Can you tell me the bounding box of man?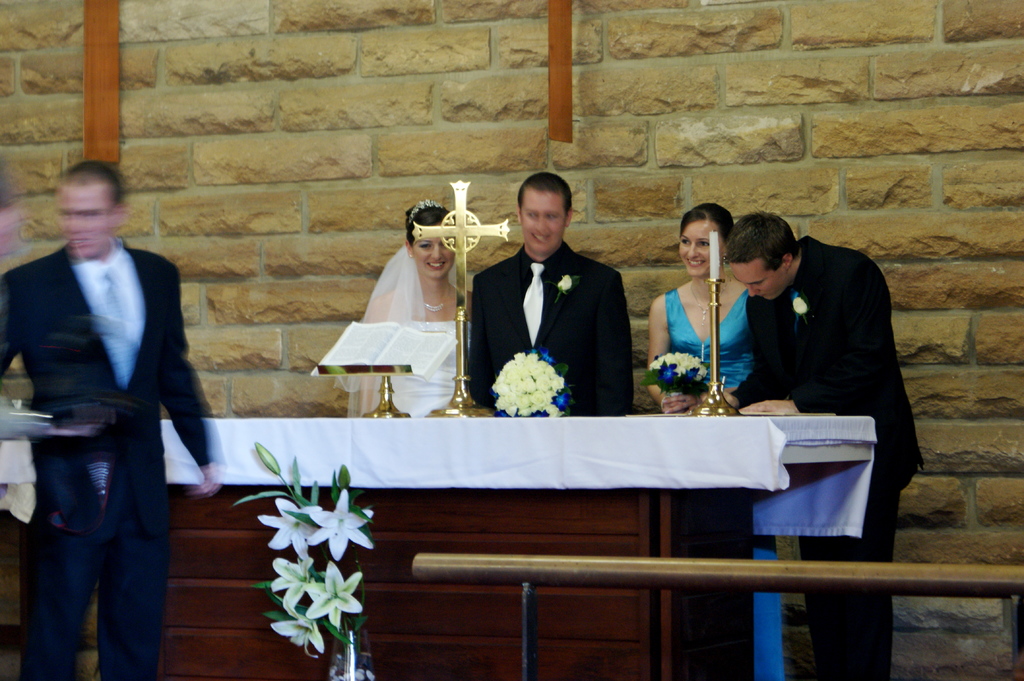
bbox=(712, 212, 927, 680).
